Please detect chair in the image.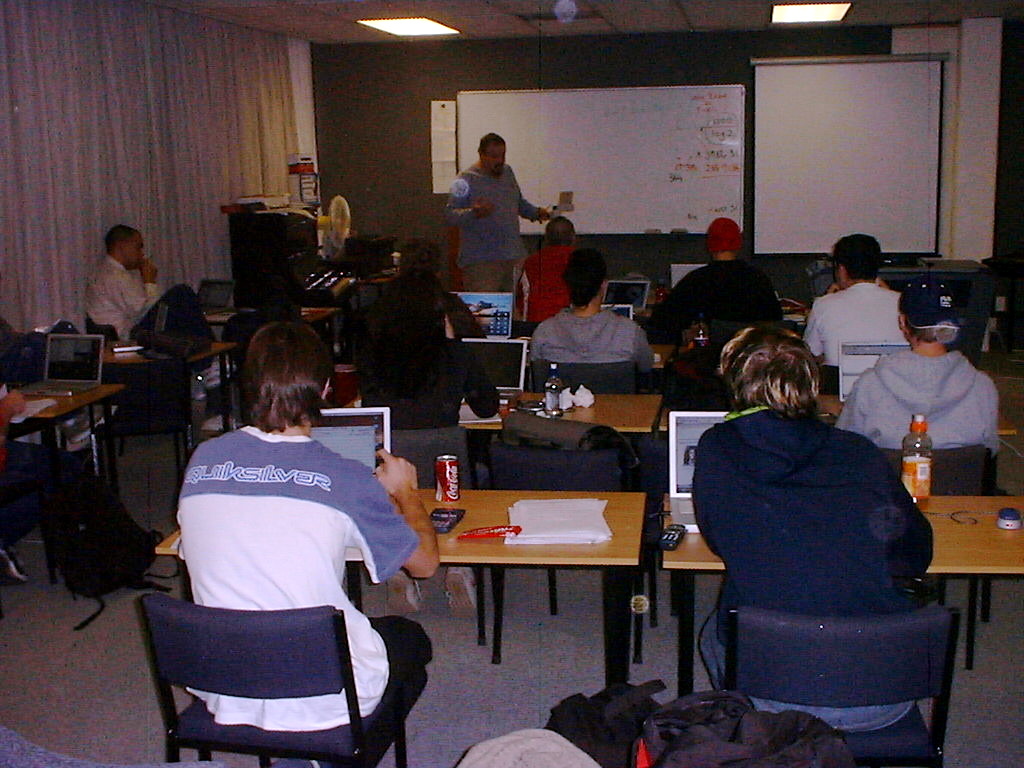
bbox(386, 430, 479, 492).
